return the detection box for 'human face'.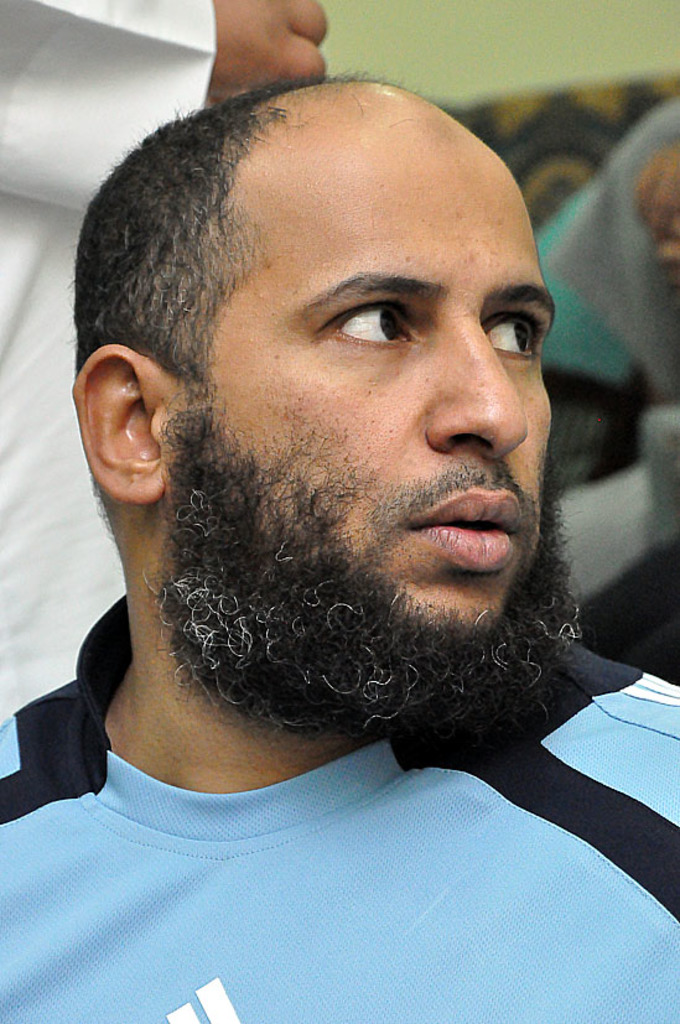
bbox=(185, 93, 559, 619).
